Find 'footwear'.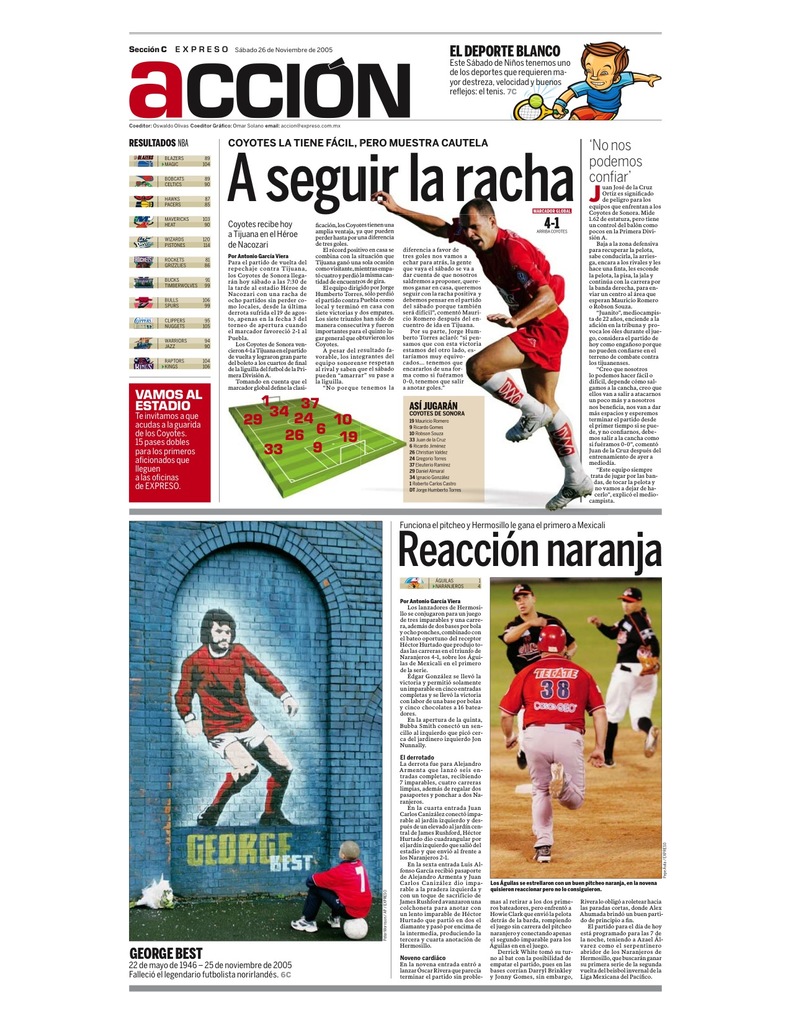
left=504, top=403, right=554, bottom=443.
